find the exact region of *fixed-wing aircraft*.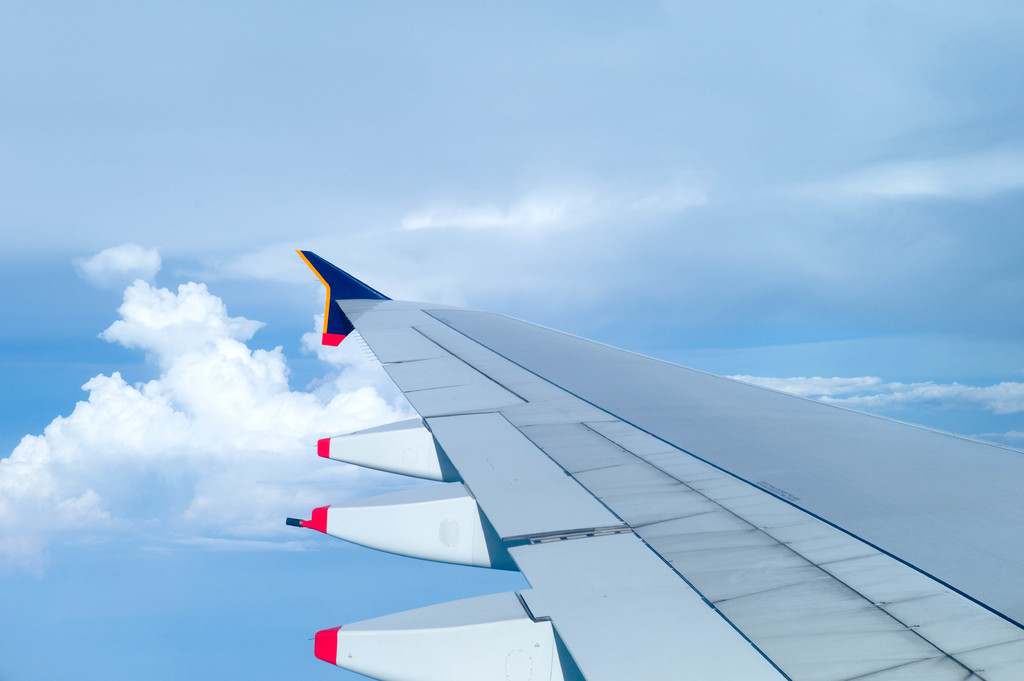
Exact region: locate(286, 246, 1023, 680).
